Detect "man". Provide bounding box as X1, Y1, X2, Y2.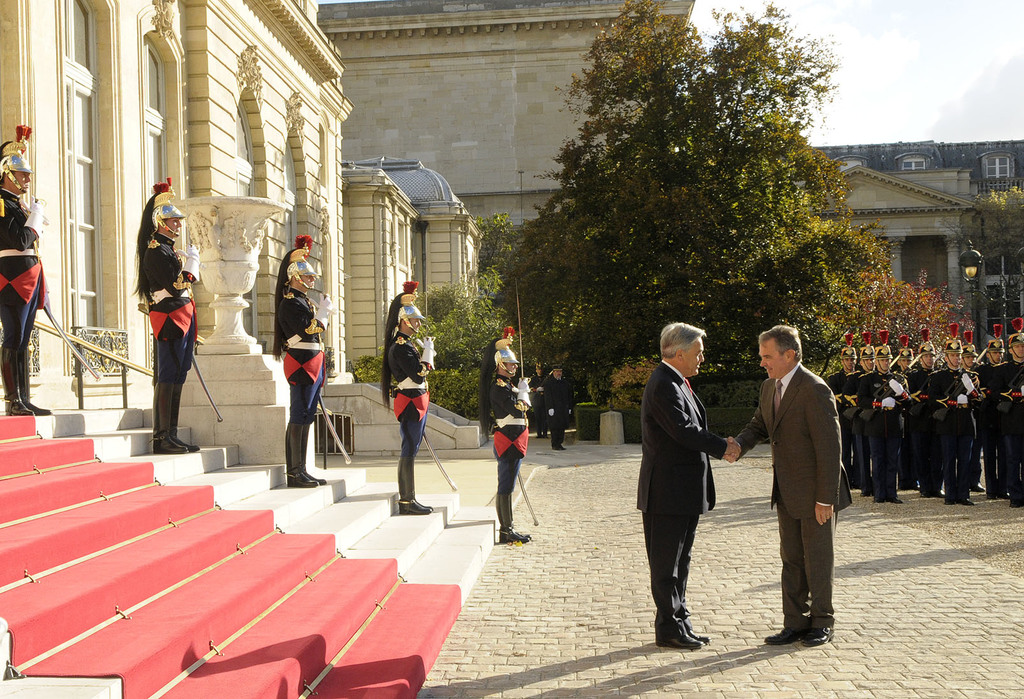
0, 125, 53, 419.
